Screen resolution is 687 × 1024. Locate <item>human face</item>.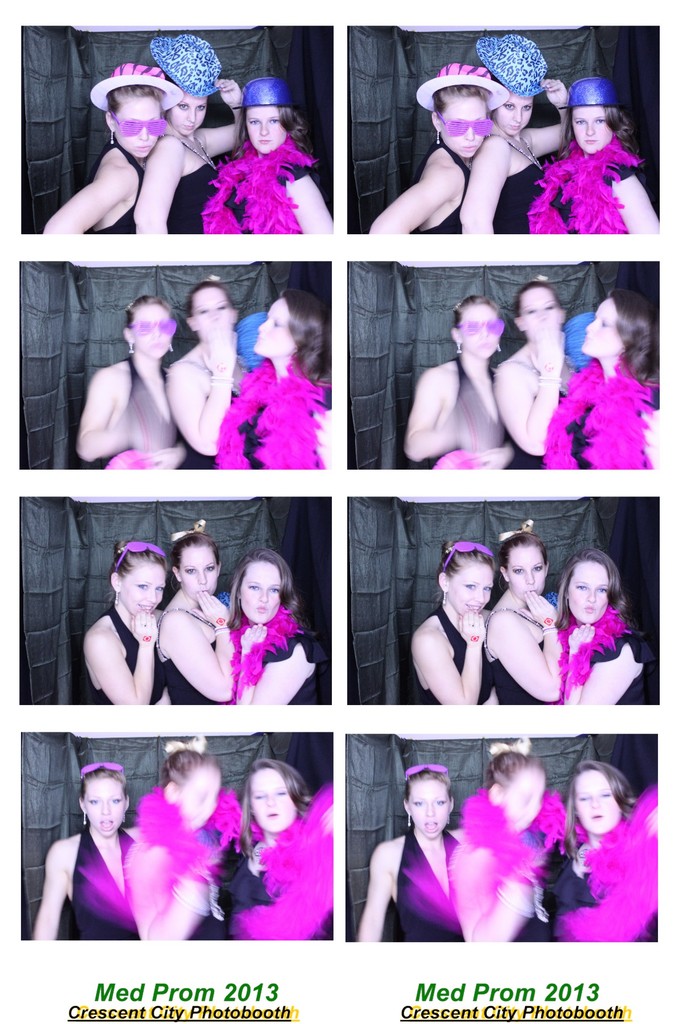
241 564 283 632.
